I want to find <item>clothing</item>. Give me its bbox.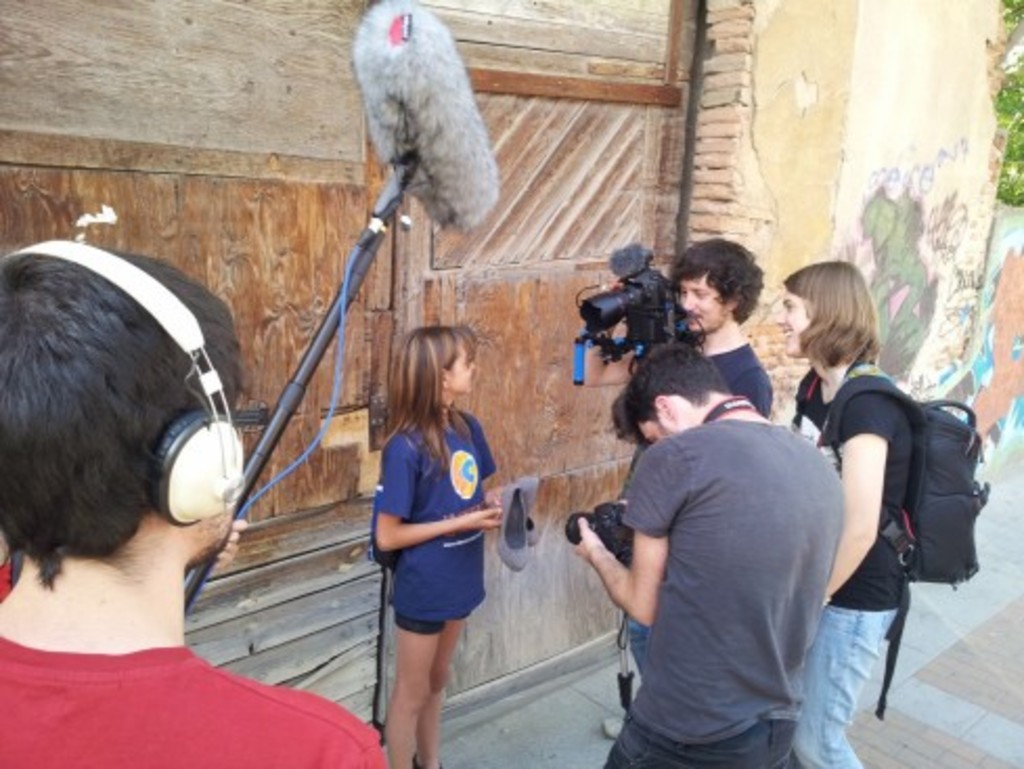
{"x1": 373, "y1": 407, "x2": 498, "y2": 637}.
